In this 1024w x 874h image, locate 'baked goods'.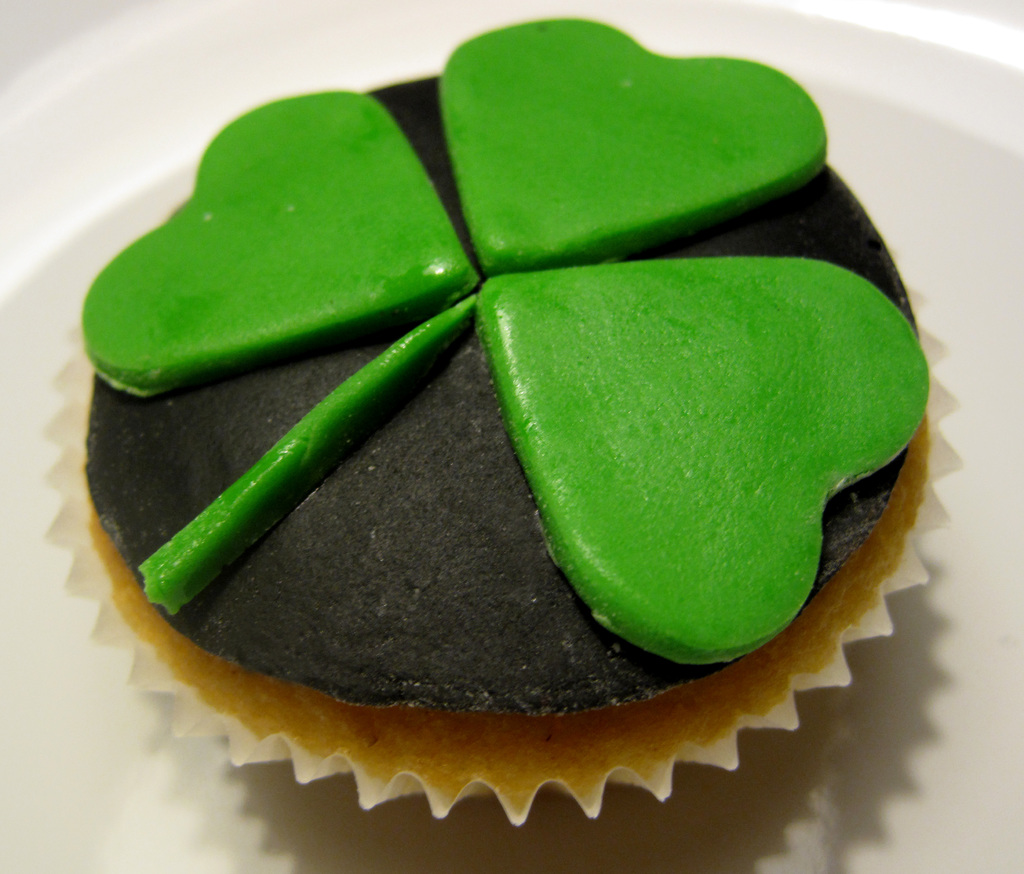
Bounding box: 76 13 930 734.
